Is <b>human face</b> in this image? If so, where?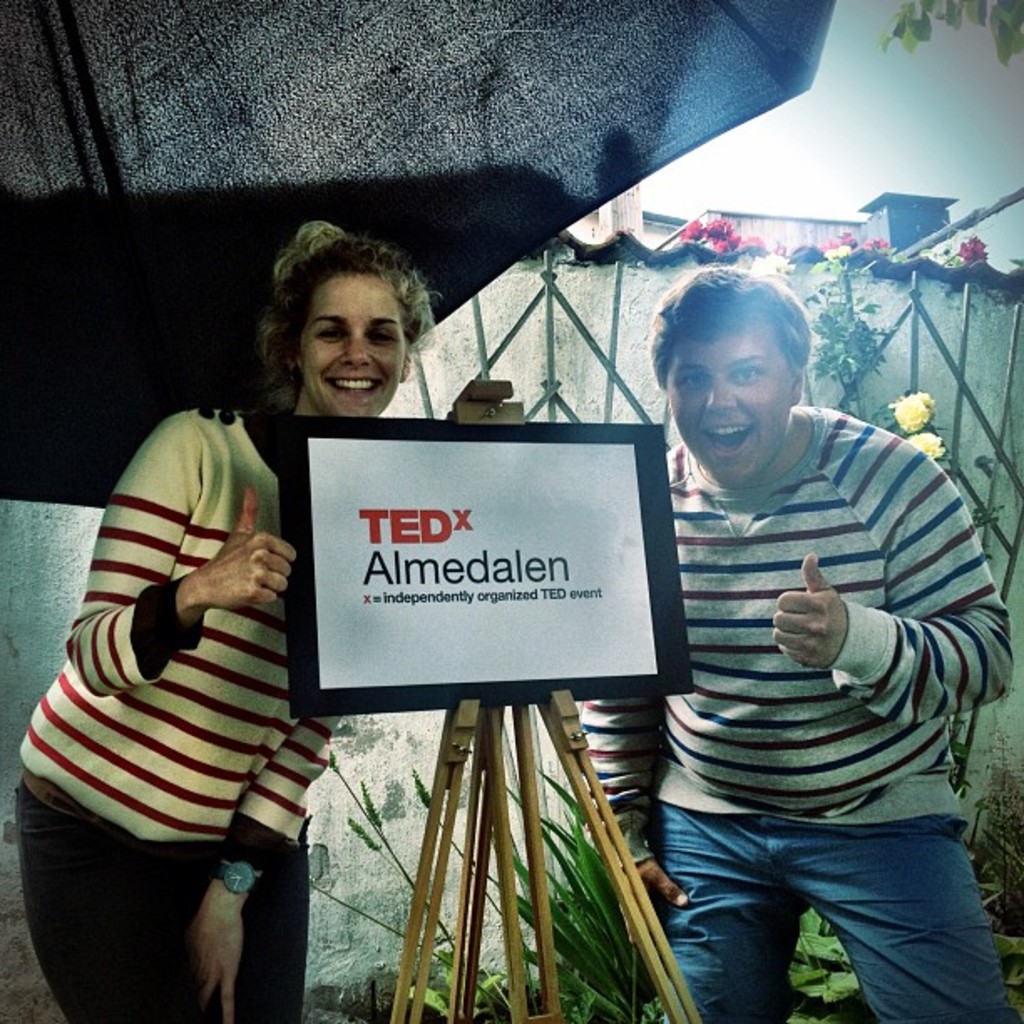
Yes, at rect(298, 271, 407, 417).
